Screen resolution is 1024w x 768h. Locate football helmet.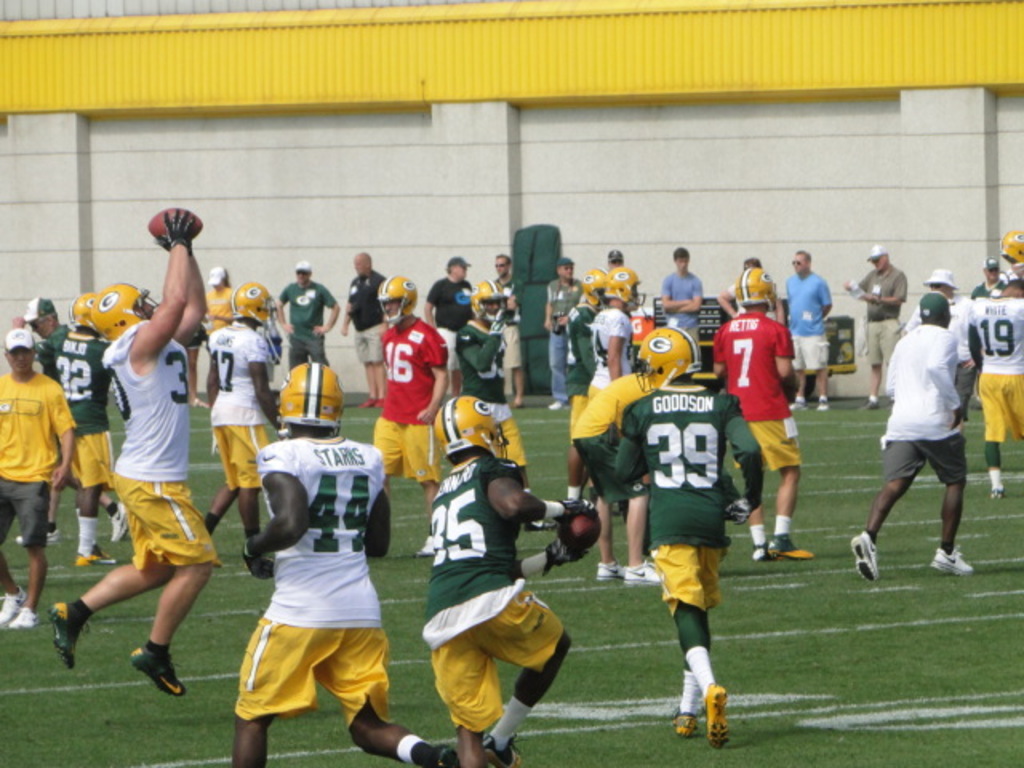
277 358 350 429.
